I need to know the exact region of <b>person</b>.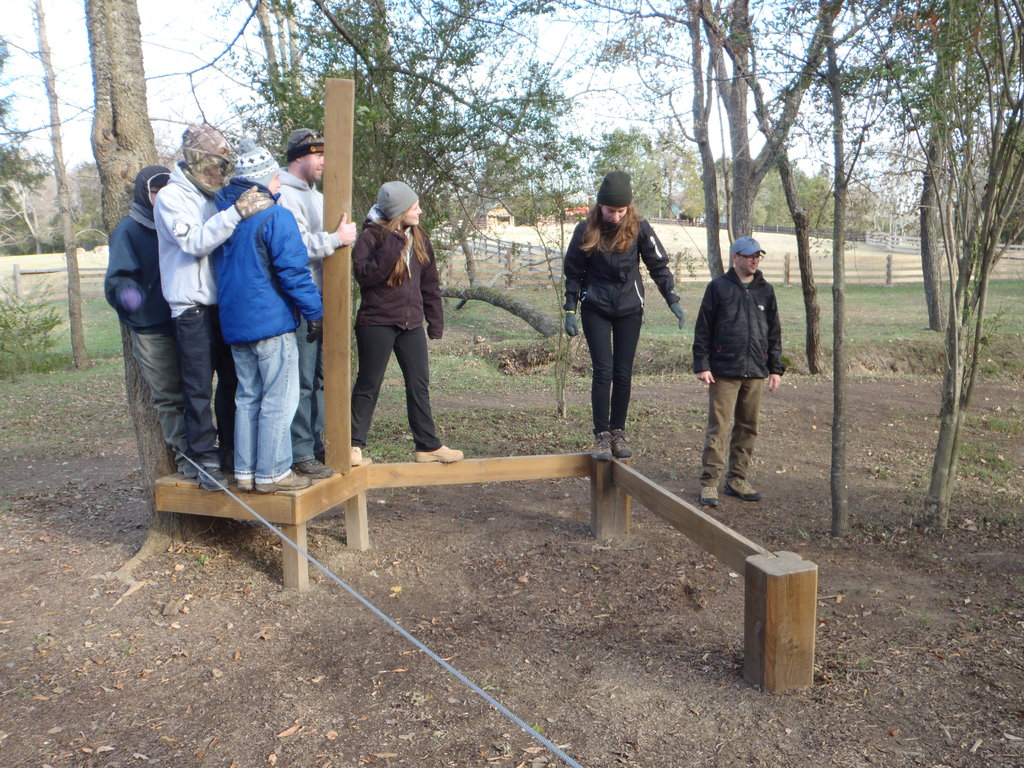
Region: box=[106, 167, 219, 477].
